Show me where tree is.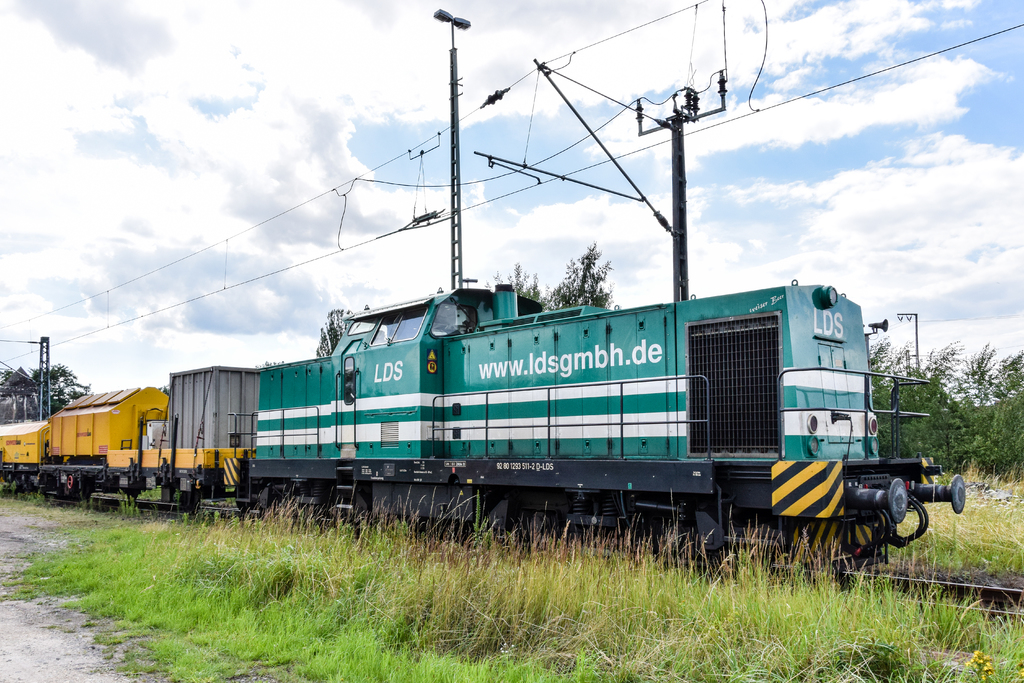
tree is at 544,245,611,311.
